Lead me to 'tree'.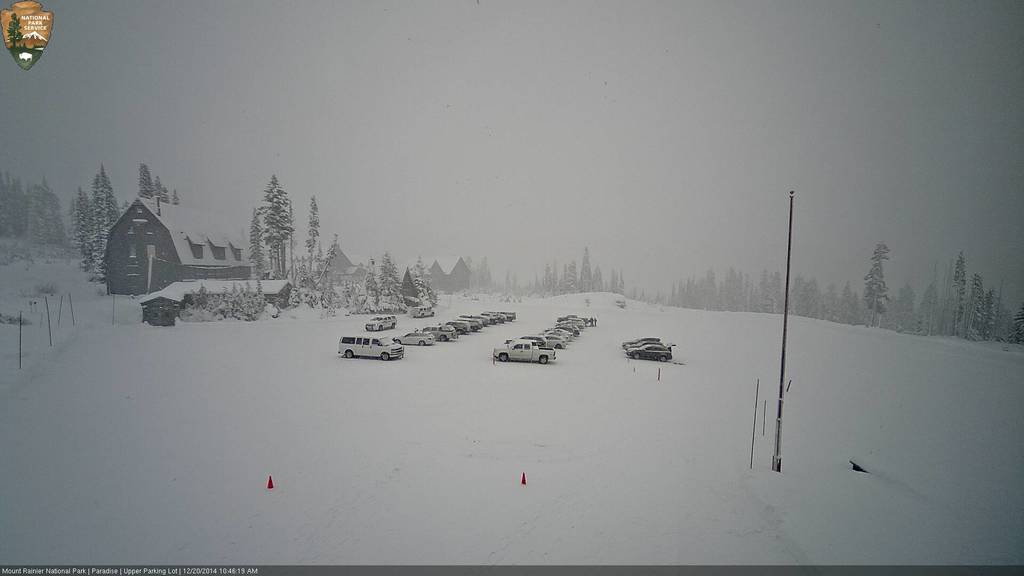
Lead to BBox(260, 177, 298, 289).
